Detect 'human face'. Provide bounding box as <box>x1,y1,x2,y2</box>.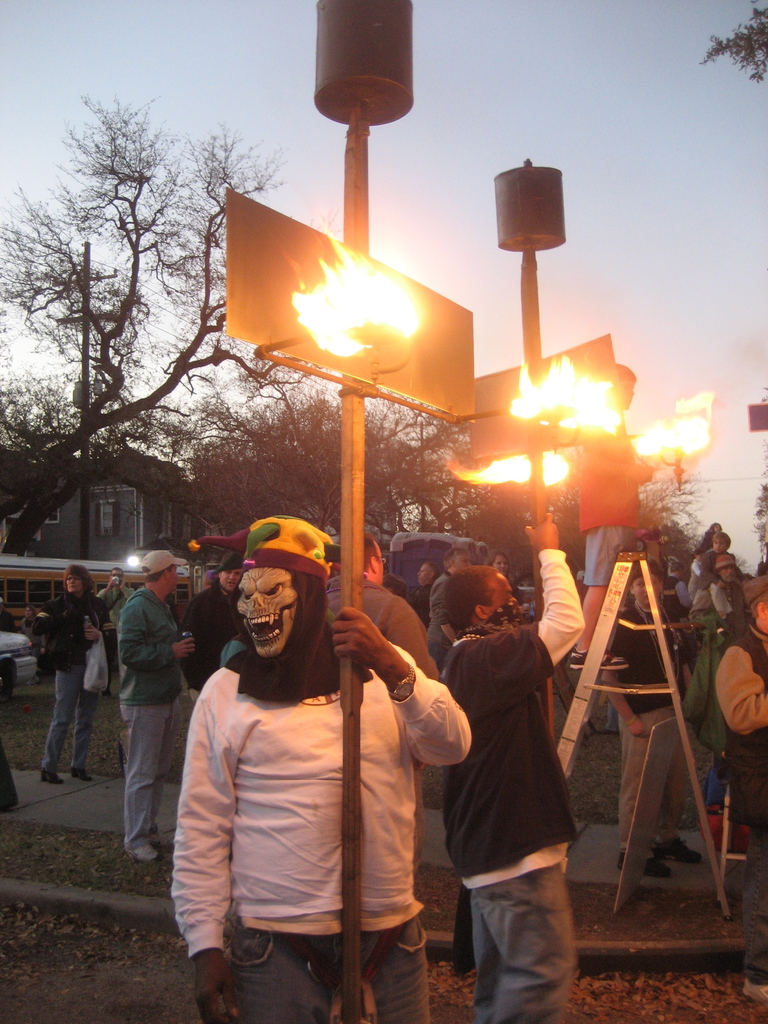
<box>484,571,519,616</box>.
